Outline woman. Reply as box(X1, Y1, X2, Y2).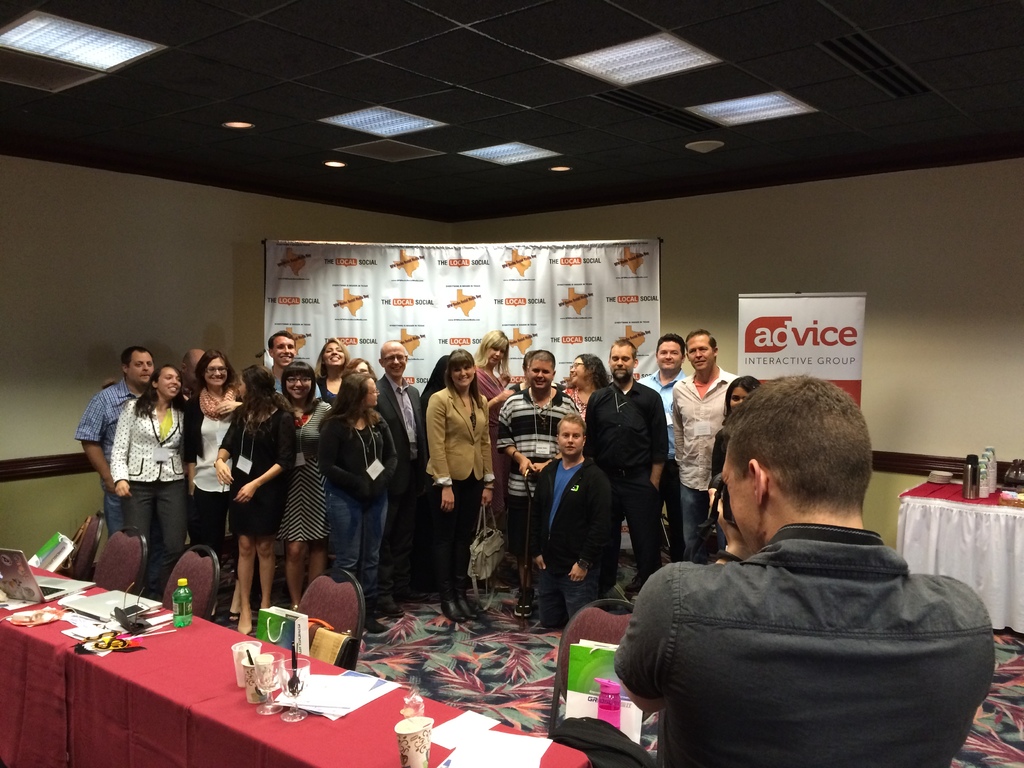
box(211, 364, 299, 637).
